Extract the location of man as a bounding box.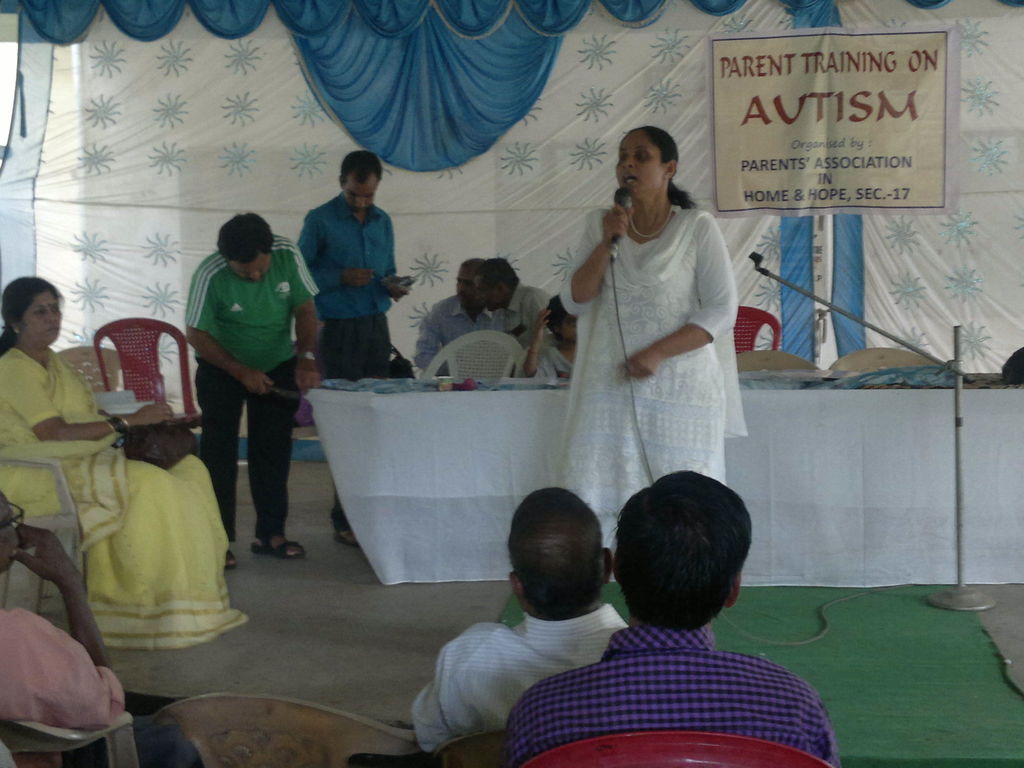
471,256,559,385.
